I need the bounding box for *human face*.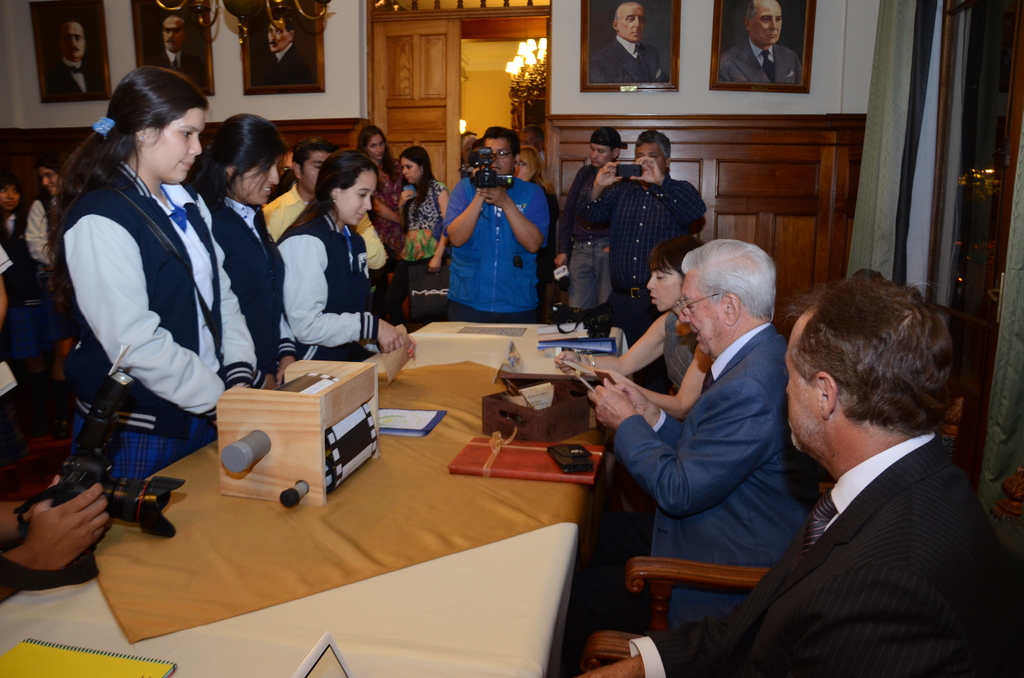
Here it is: 269 24 289 52.
